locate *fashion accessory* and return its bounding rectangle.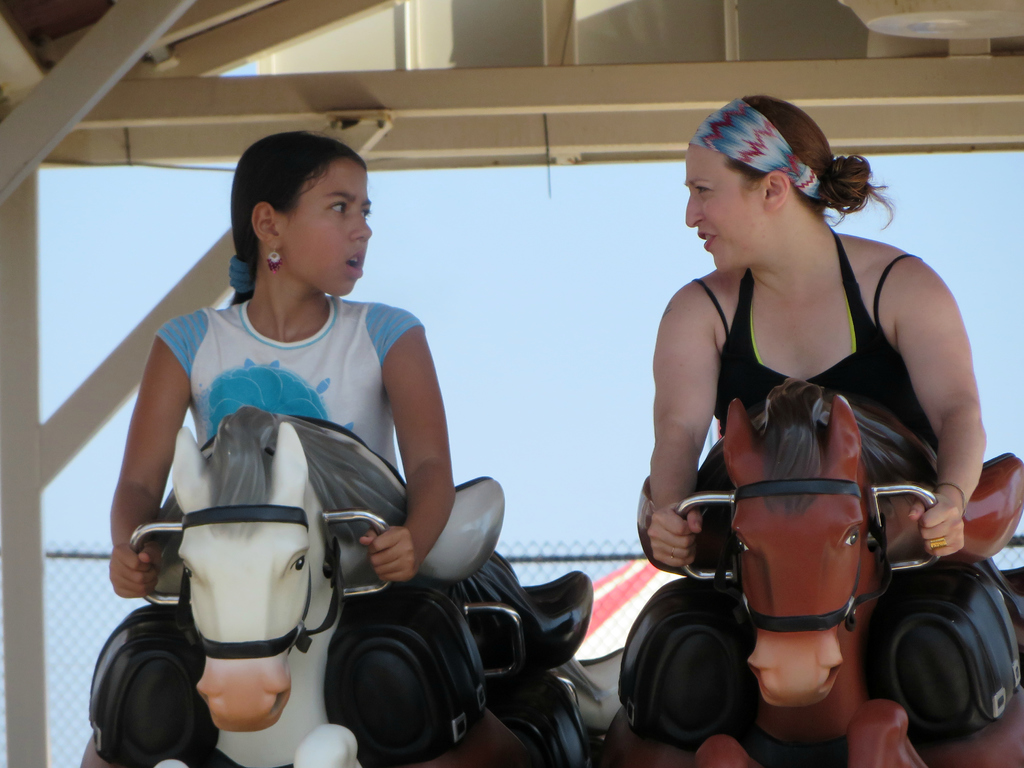
<region>689, 97, 826, 207</region>.
